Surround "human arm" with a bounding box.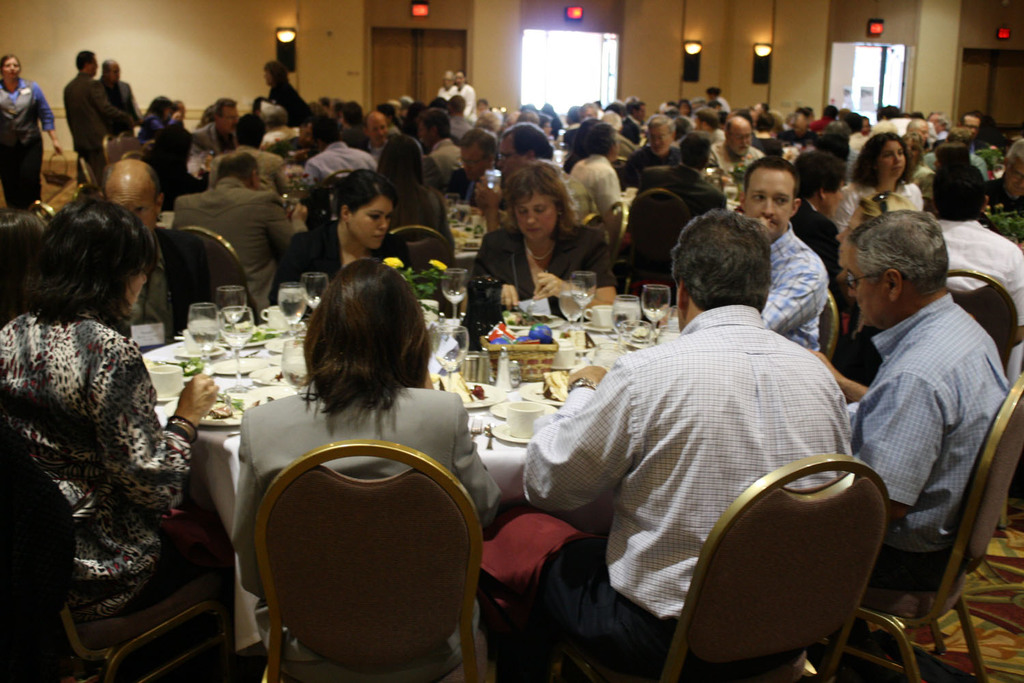
region(188, 236, 220, 305).
